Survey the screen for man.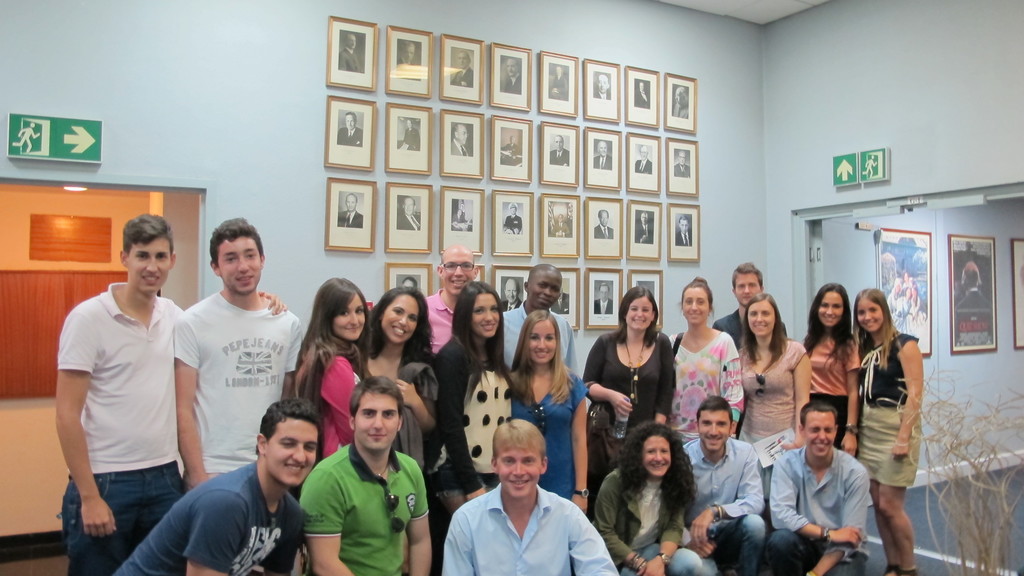
Survey found: [504,262,580,377].
